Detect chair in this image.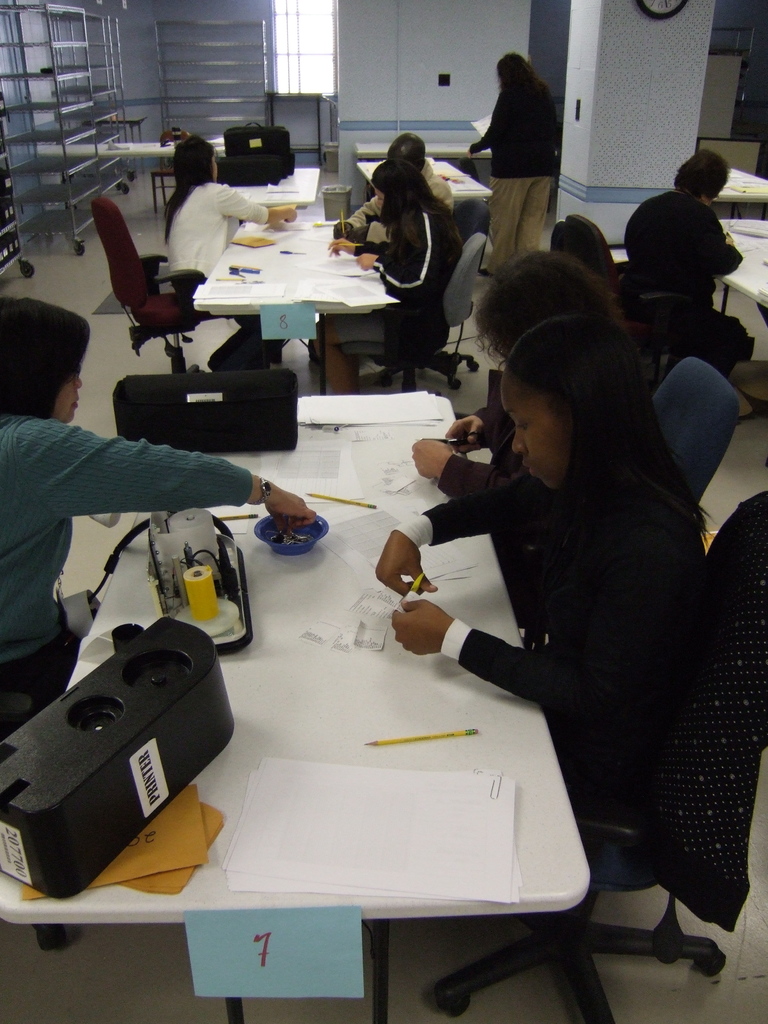
Detection: {"left": 558, "top": 212, "right": 689, "bottom": 323}.
